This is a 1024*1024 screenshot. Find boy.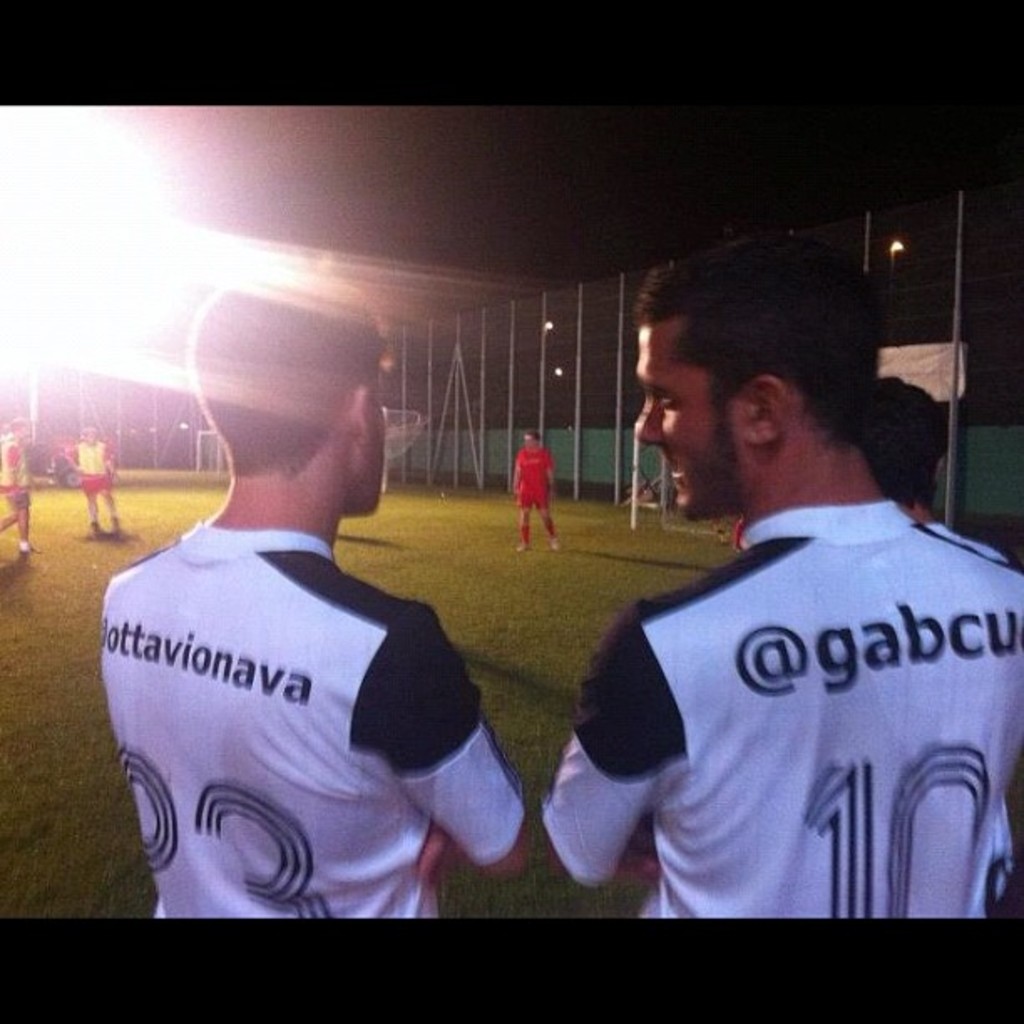
Bounding box: pyautogui.locateOnScreen(863, 371, 1022, 574).
